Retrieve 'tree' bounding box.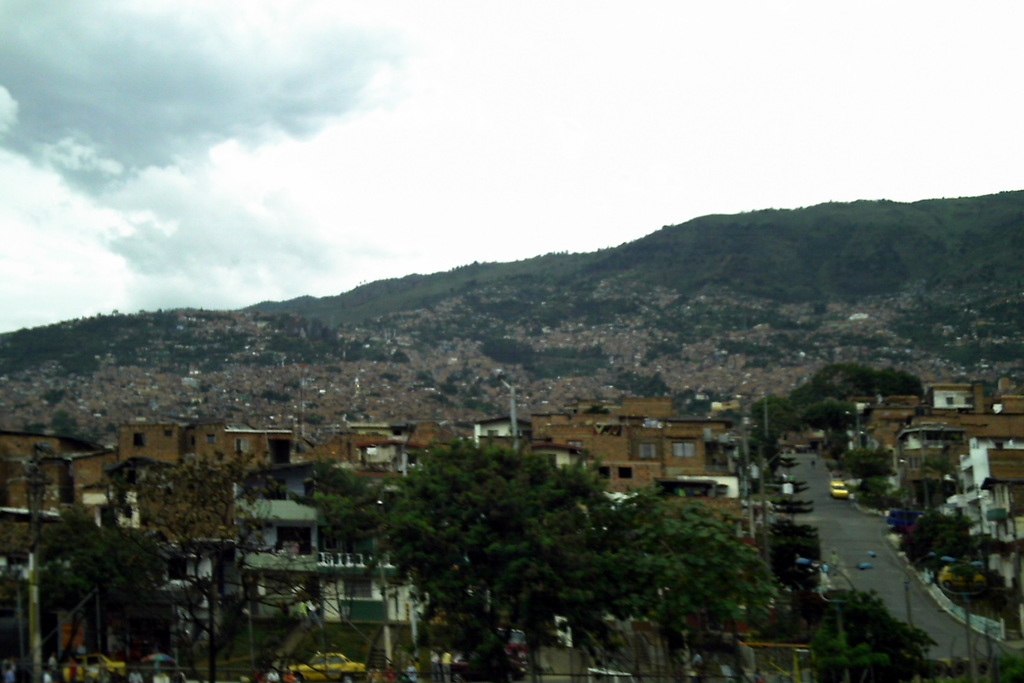
Bounding box: l=869, t=490, r=895, b=515.
